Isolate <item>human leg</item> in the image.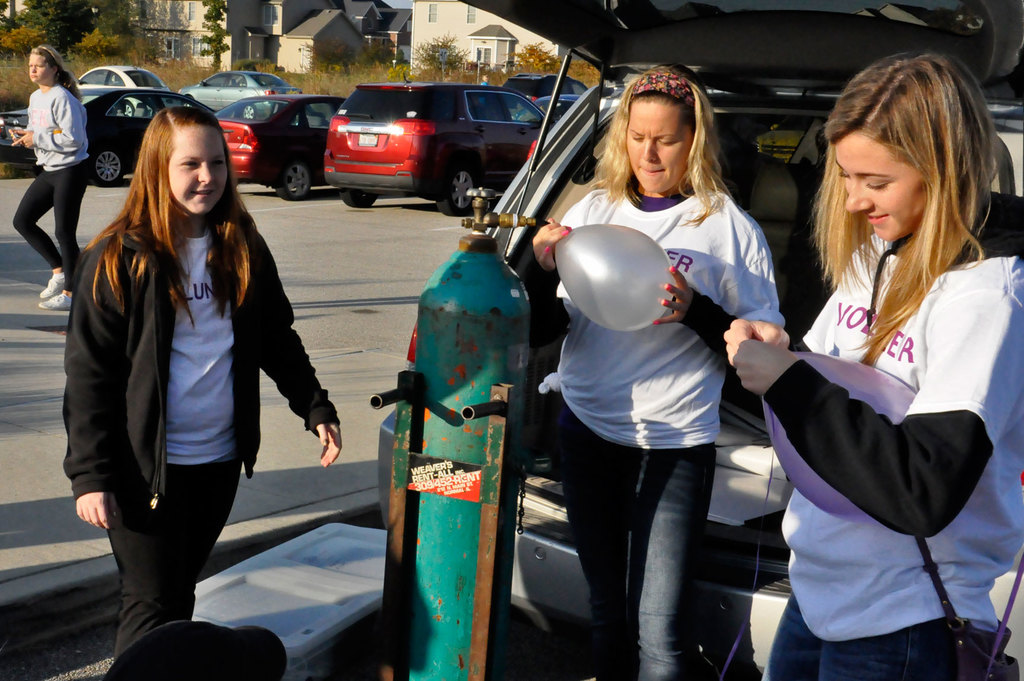
Isolated region: <bbox>107, 457, 233, 639</bbox>.
